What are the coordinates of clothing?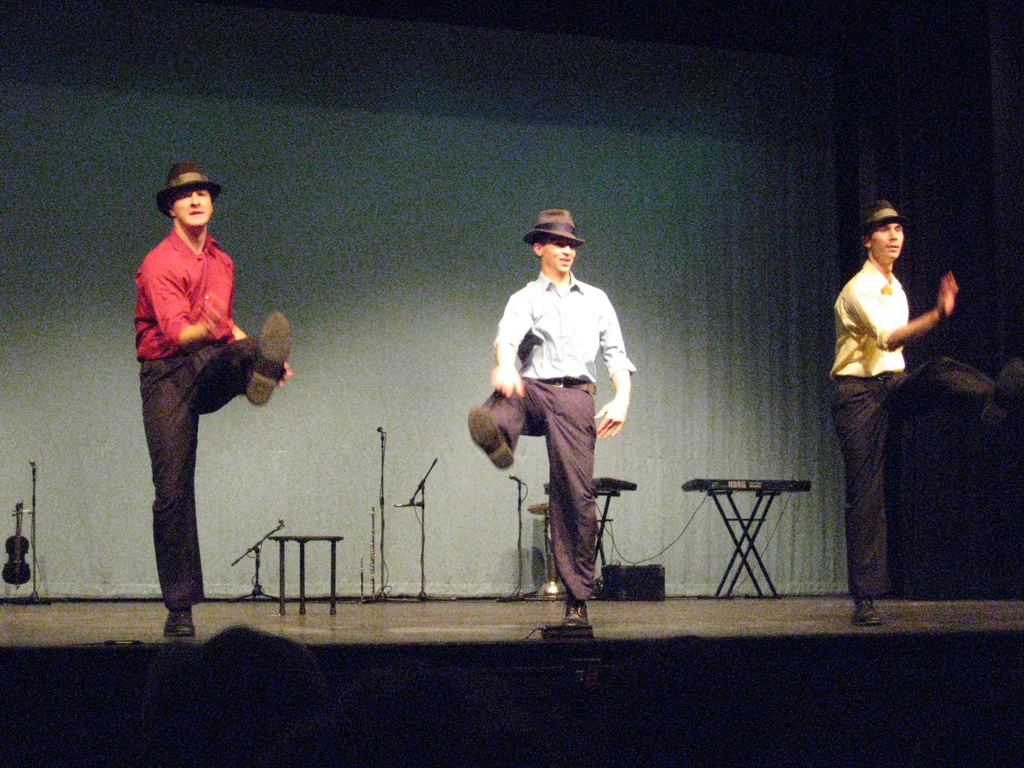
(x1=485, y1=270, x2=633, y2=609).
